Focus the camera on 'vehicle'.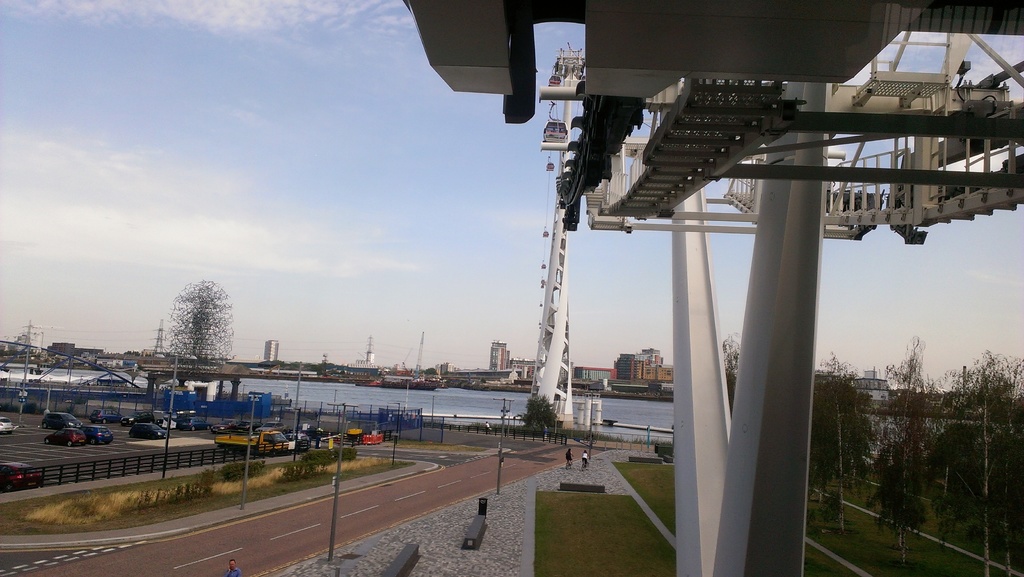
Focus region: pyautogui.locateOnScreen(126, 423, 166, 441).
